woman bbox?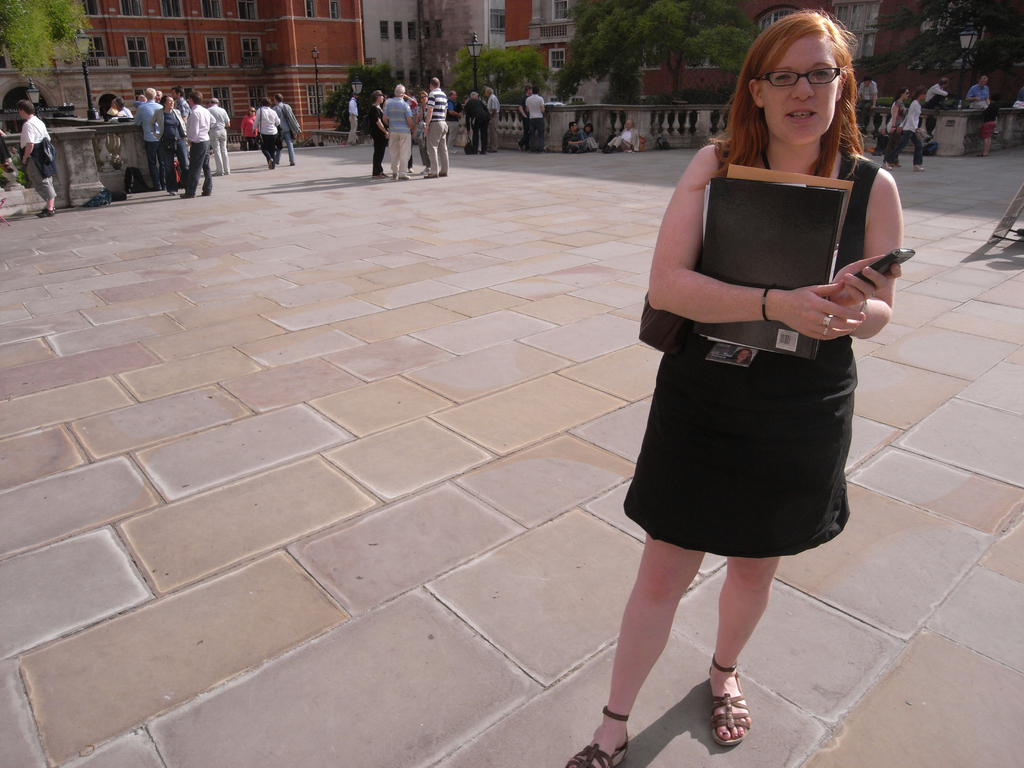
[left=980, top=91, right=1002, bottom=157]
